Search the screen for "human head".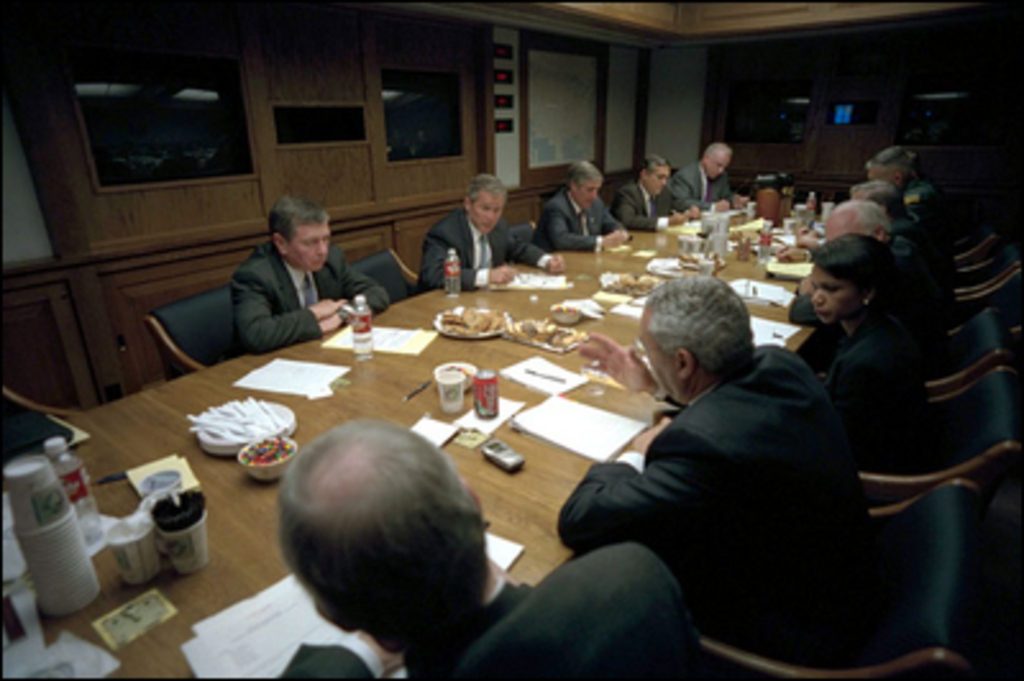
Found at box(824, 197, 896, 233).
